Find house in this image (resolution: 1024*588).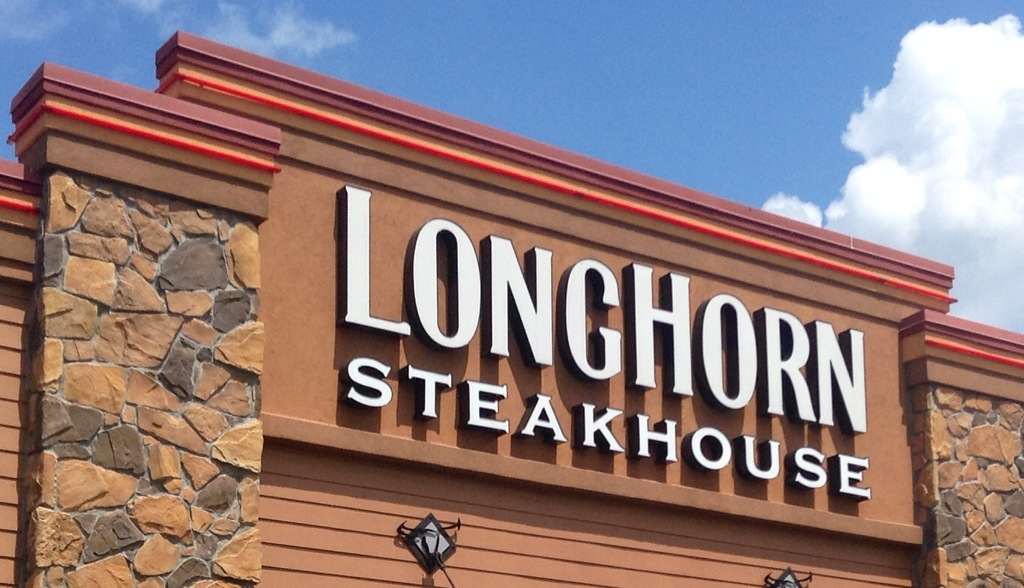
x1=1 y1=34 x2=1023 y2=587.
